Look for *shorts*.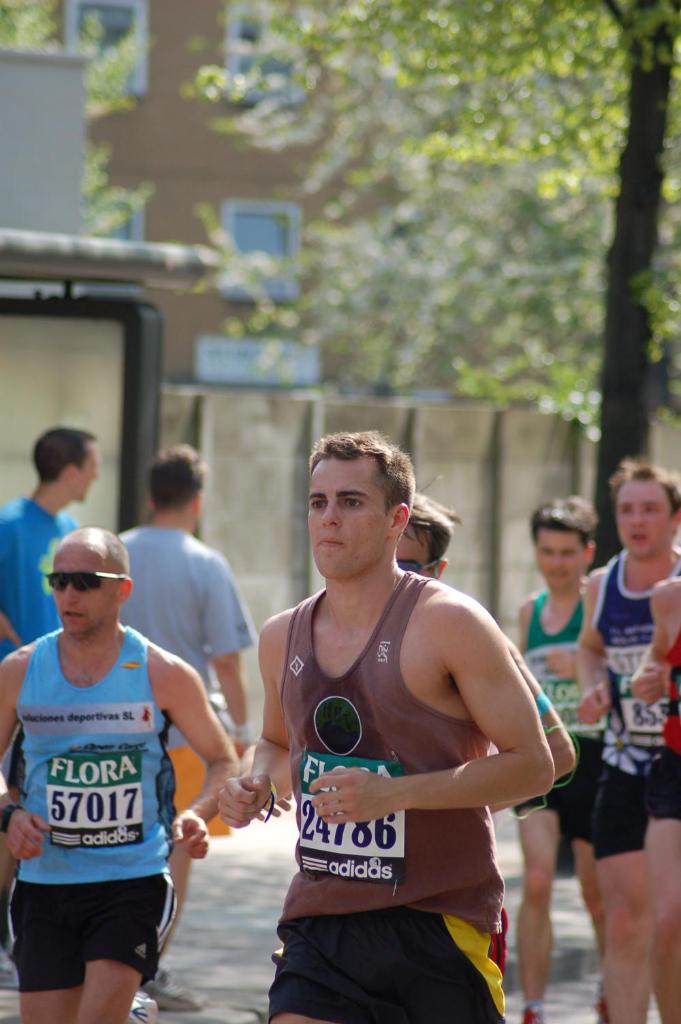
Found: <bbox>648, 750, 680, 820</bbox>.
